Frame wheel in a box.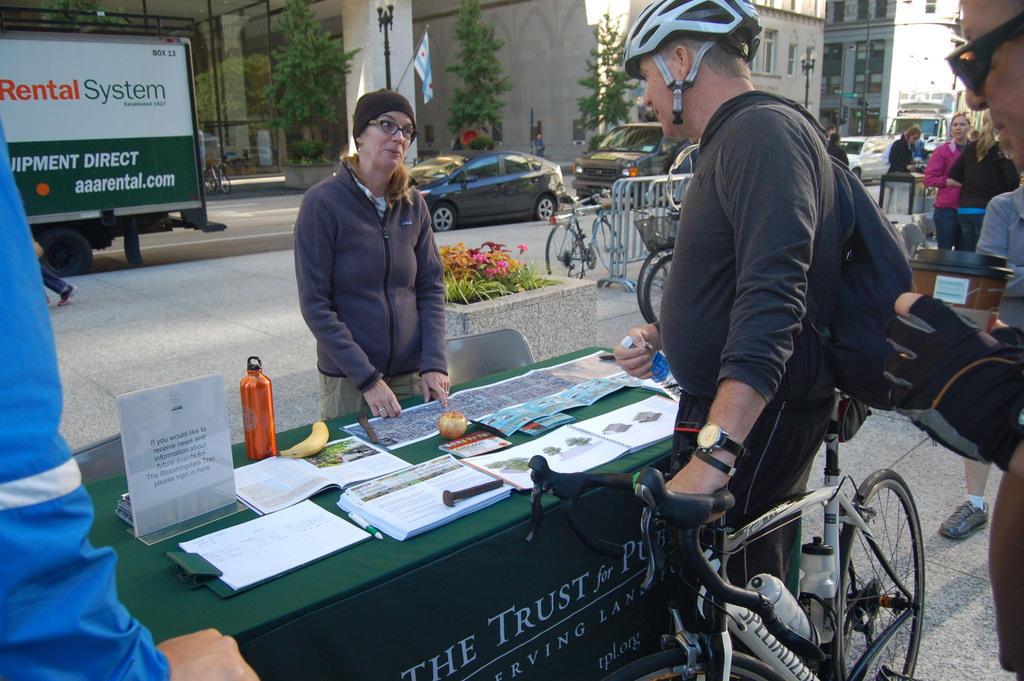
pyautogui.locateOnScreen(543, 223, 583, 281).
